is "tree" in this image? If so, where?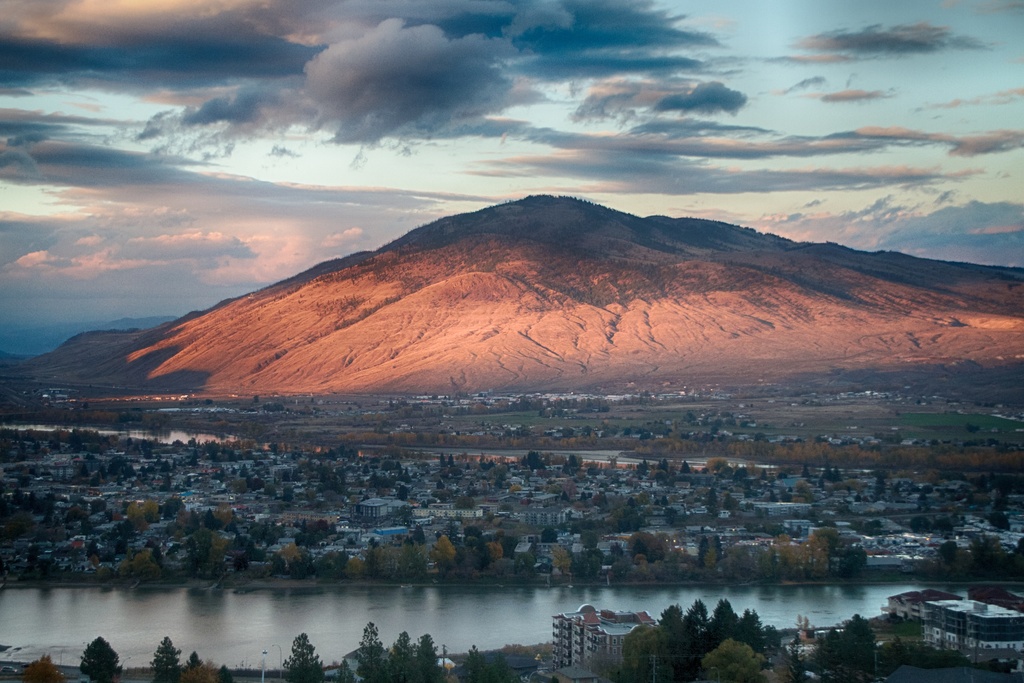
Yes, at {"x1": 963, "y1": 535, "x2": 1008, "y2": 585}.
